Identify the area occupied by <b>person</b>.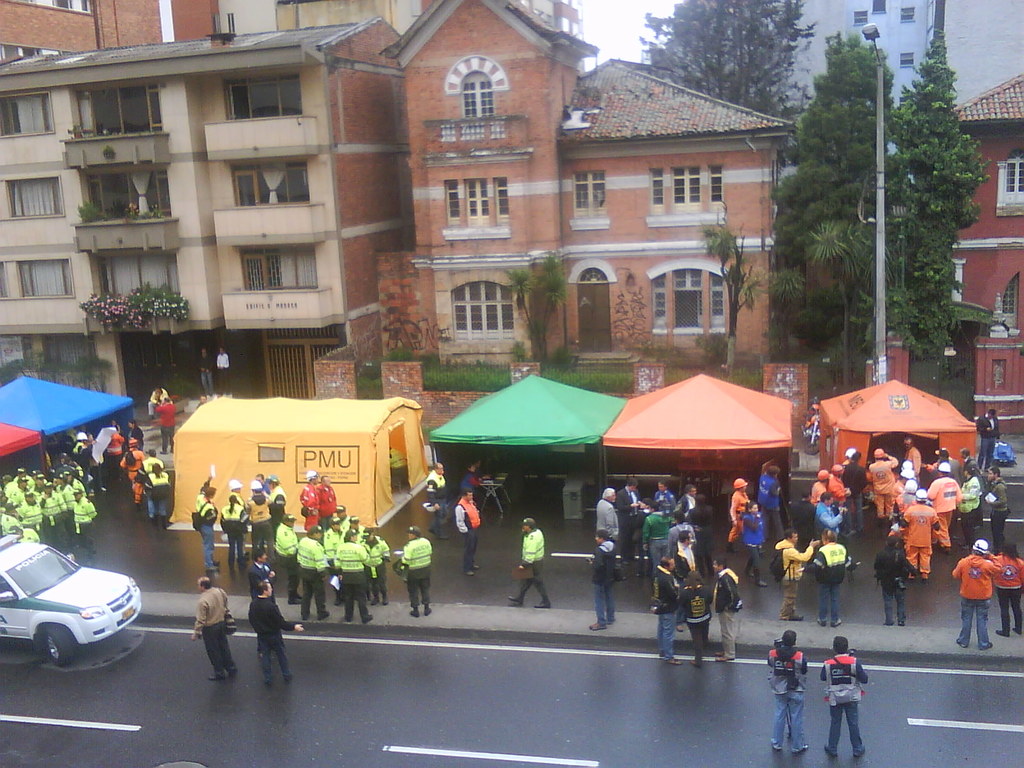
Area: 156/396/175/452.
